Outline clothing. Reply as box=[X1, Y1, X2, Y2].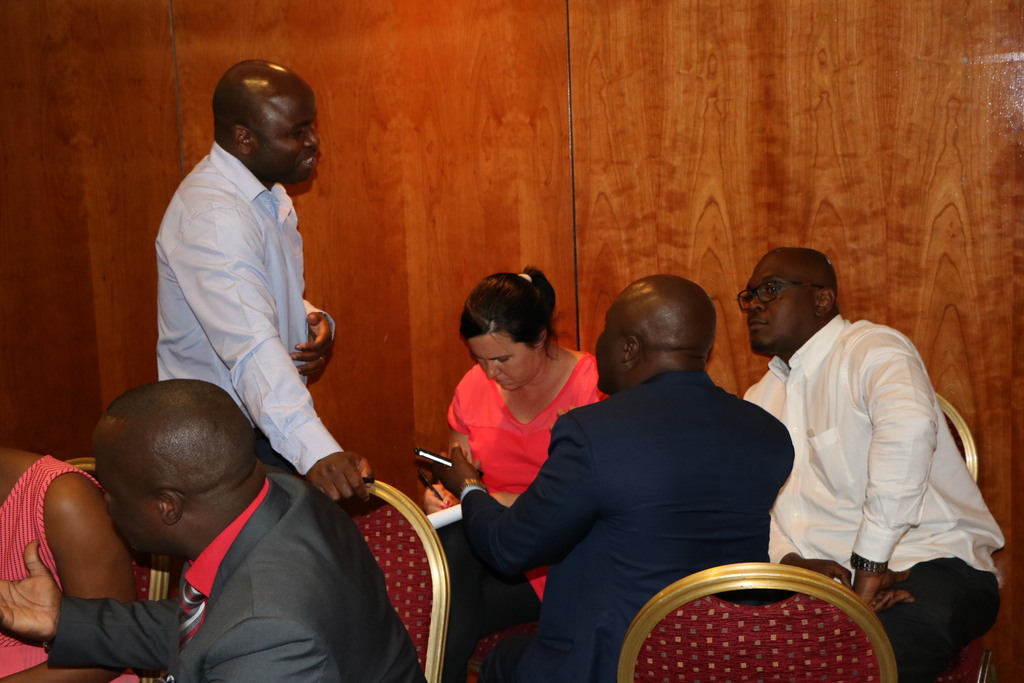
box=[452, 363, 618, 489].
